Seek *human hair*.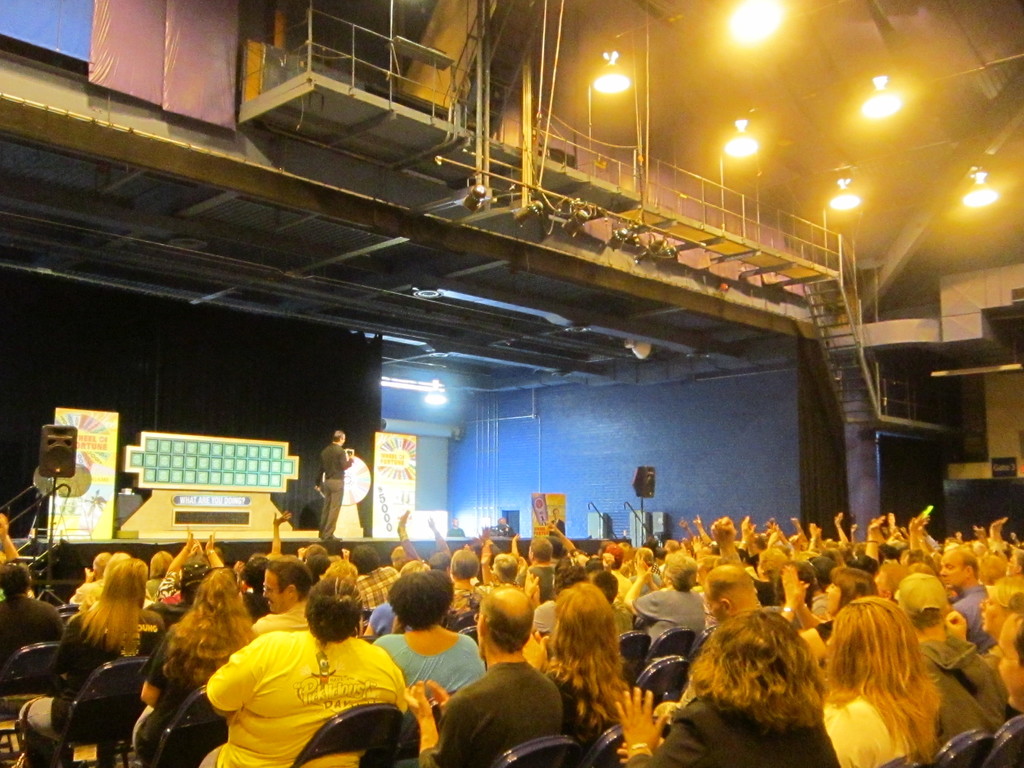
(x1=260, y1=556, x2=310, y2=599).
